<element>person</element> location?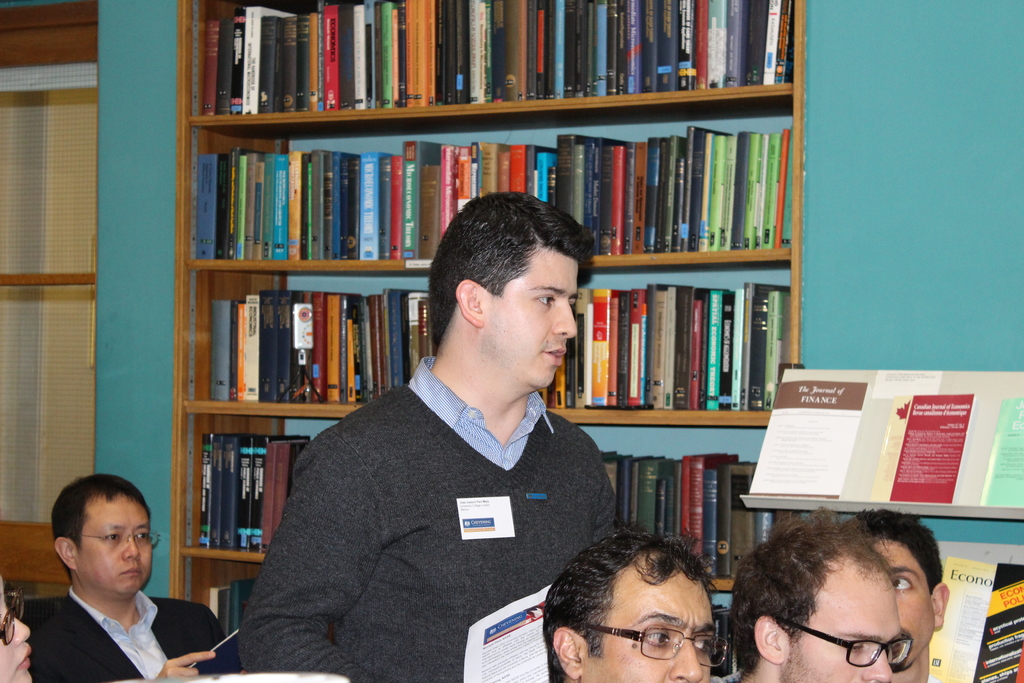
pyautogui.locateOnScreen(855, 513, 950, 682)
